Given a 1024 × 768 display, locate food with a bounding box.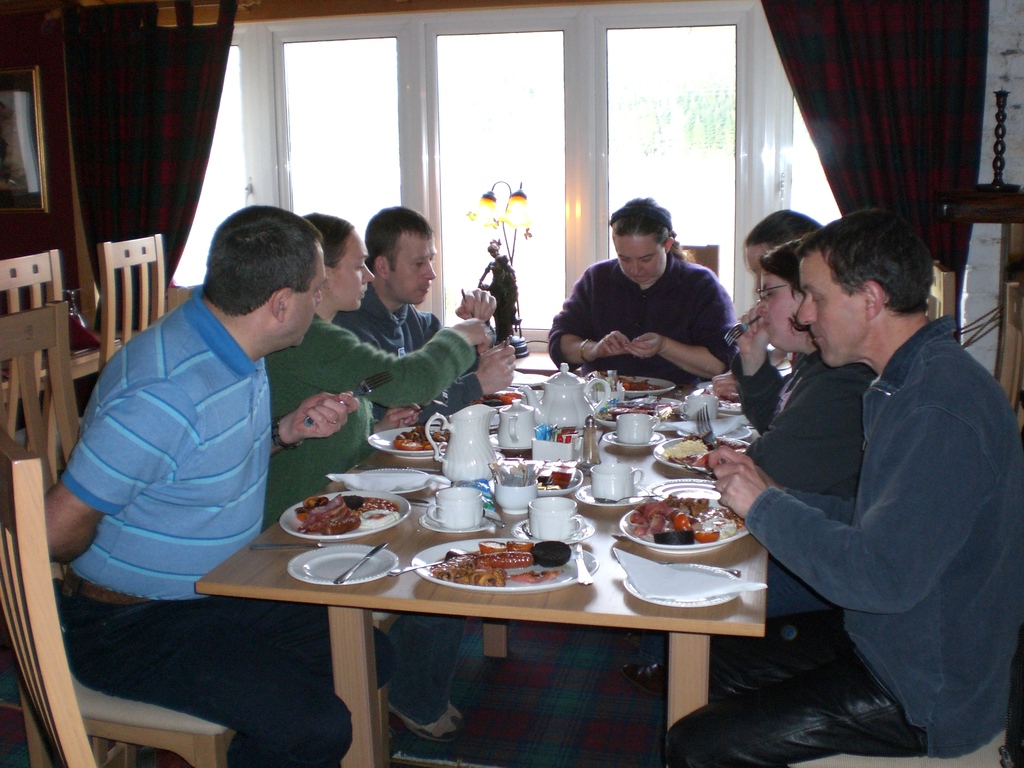
Located: locate(530, 460, 575, 488).
